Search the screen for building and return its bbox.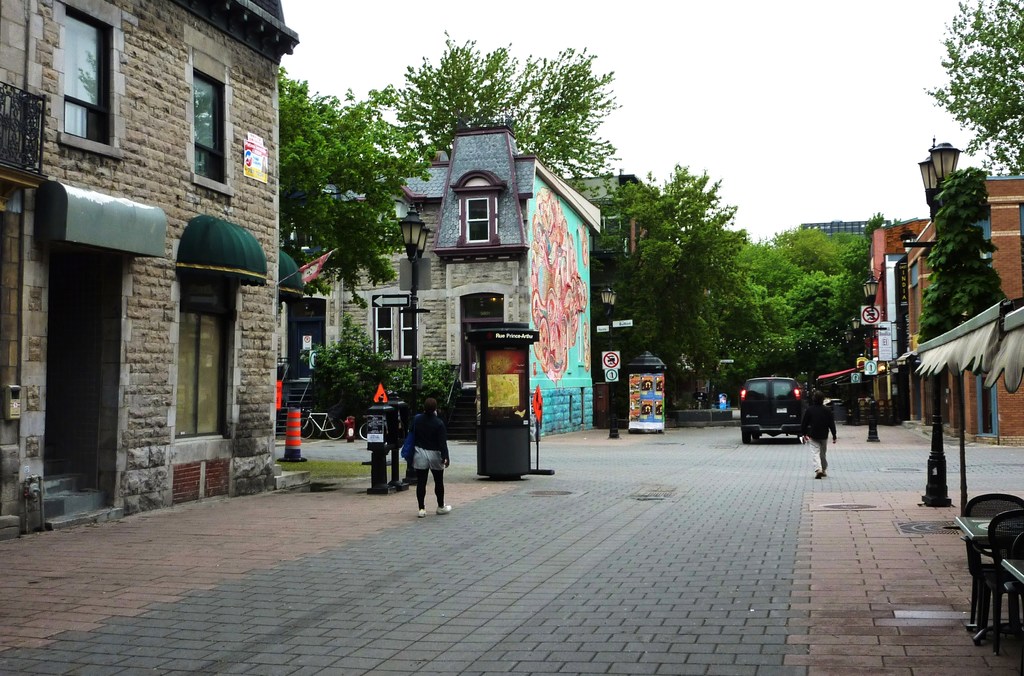
Found: bbox(803, 223, 873, 236).
